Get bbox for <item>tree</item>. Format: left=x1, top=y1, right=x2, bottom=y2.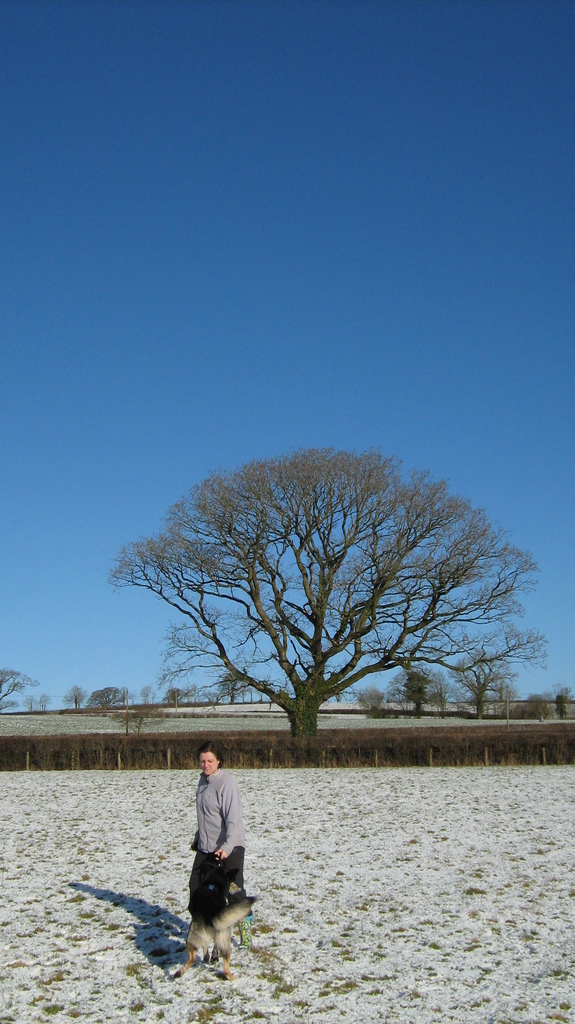
left=445, top=659, right=526, bottom=721.
